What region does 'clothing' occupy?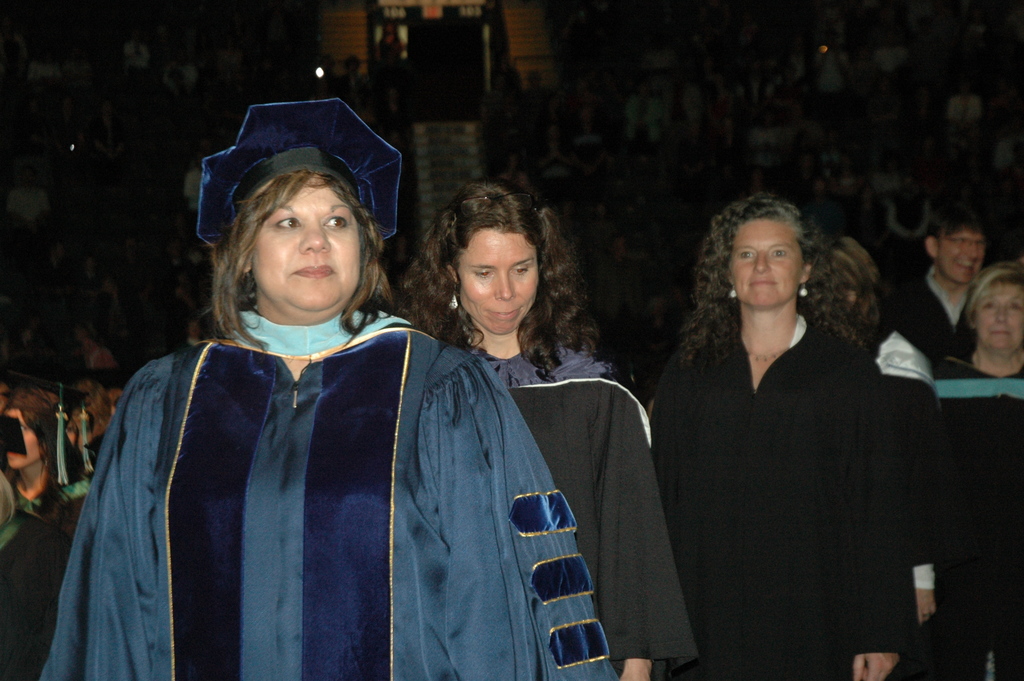
select_region(876, 263, 989, 357).
